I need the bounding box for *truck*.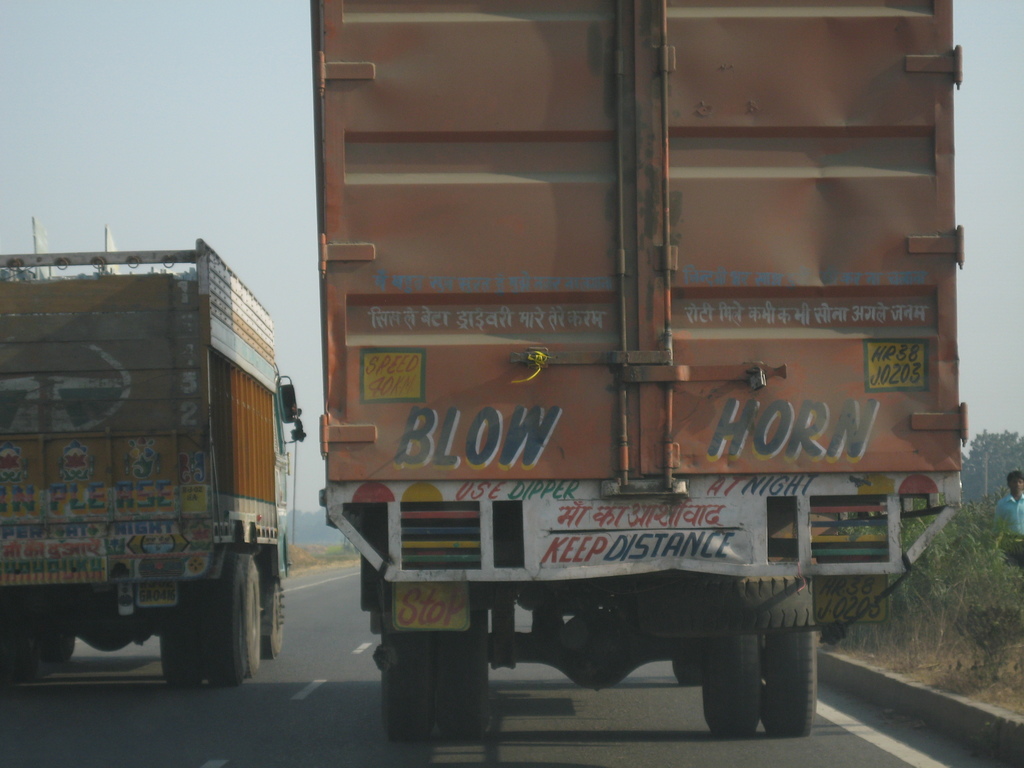
Here it is: [244,1,988,743].
